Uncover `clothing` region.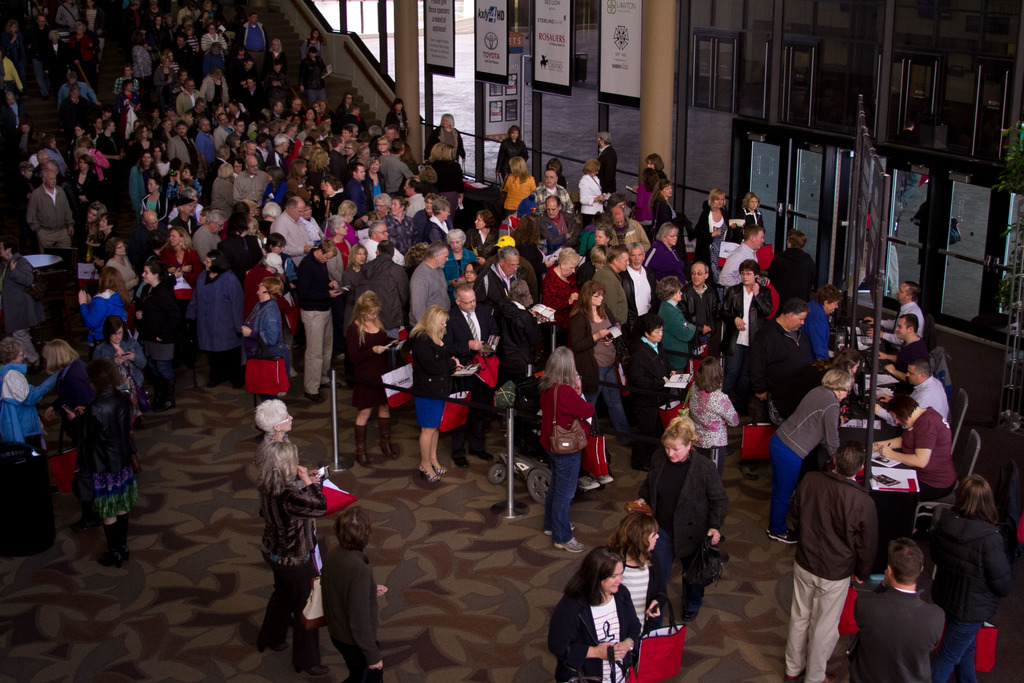
Uncovered: <region>649, 185, 682, 225</region>.
